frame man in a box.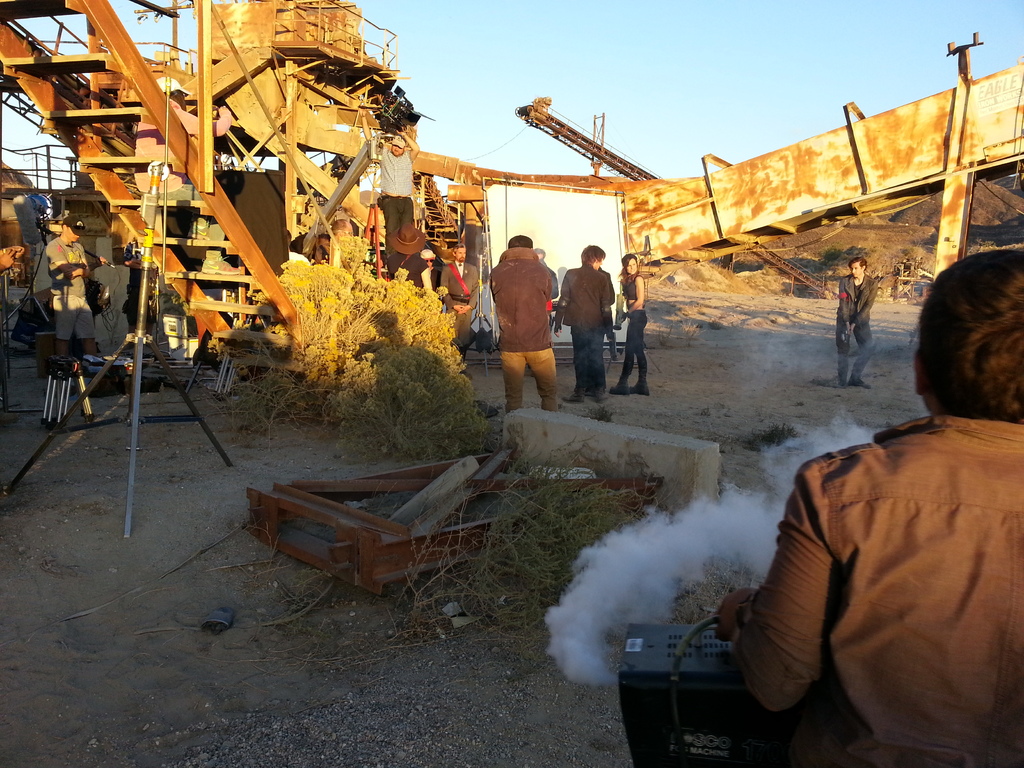
bbox(372, 125, 420, 266).
